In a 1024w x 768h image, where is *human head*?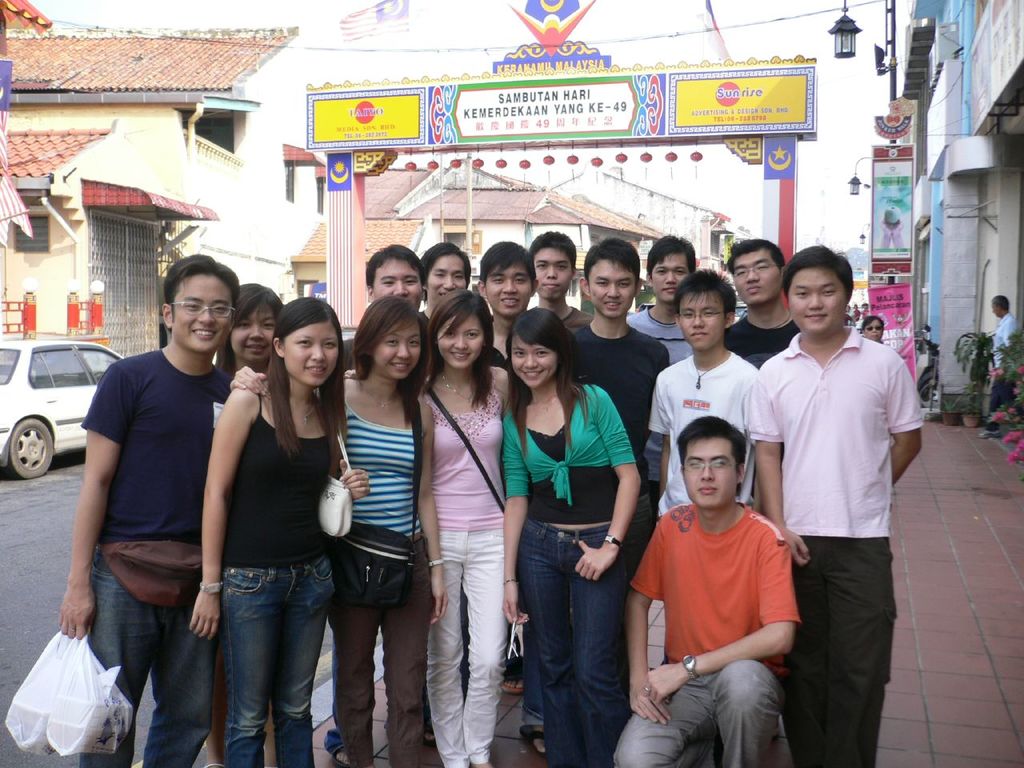
<bbox>229, 282, 282, 367</bbox>.
